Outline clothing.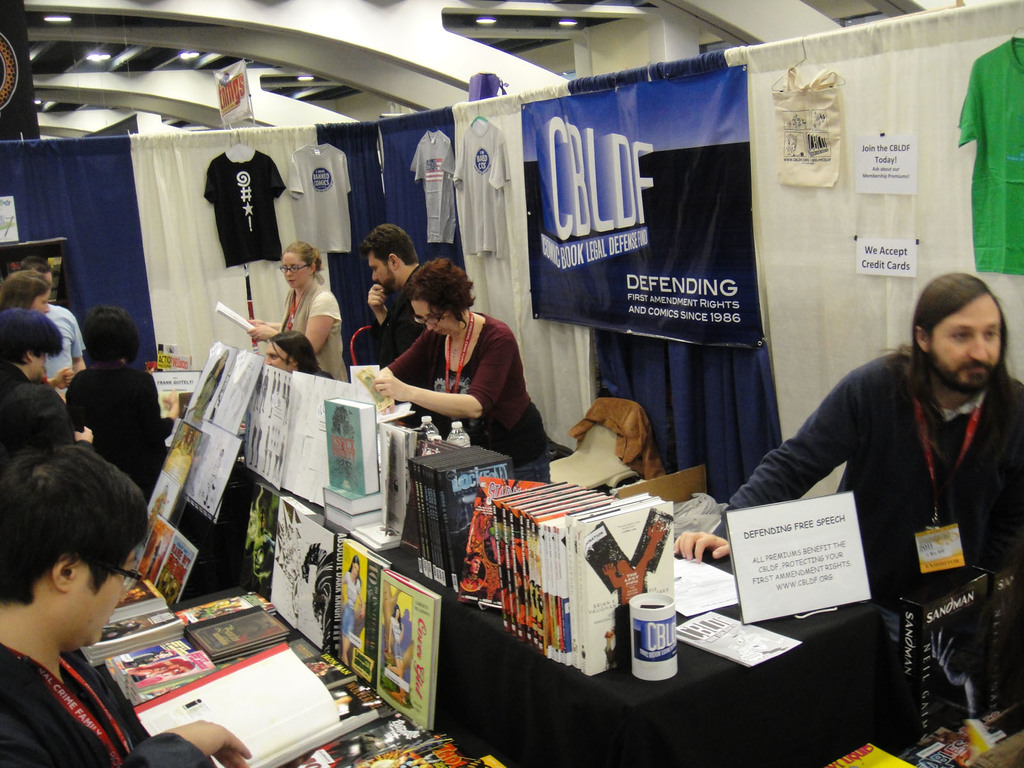
Outline: BBox(365, 277, 428, 365).
